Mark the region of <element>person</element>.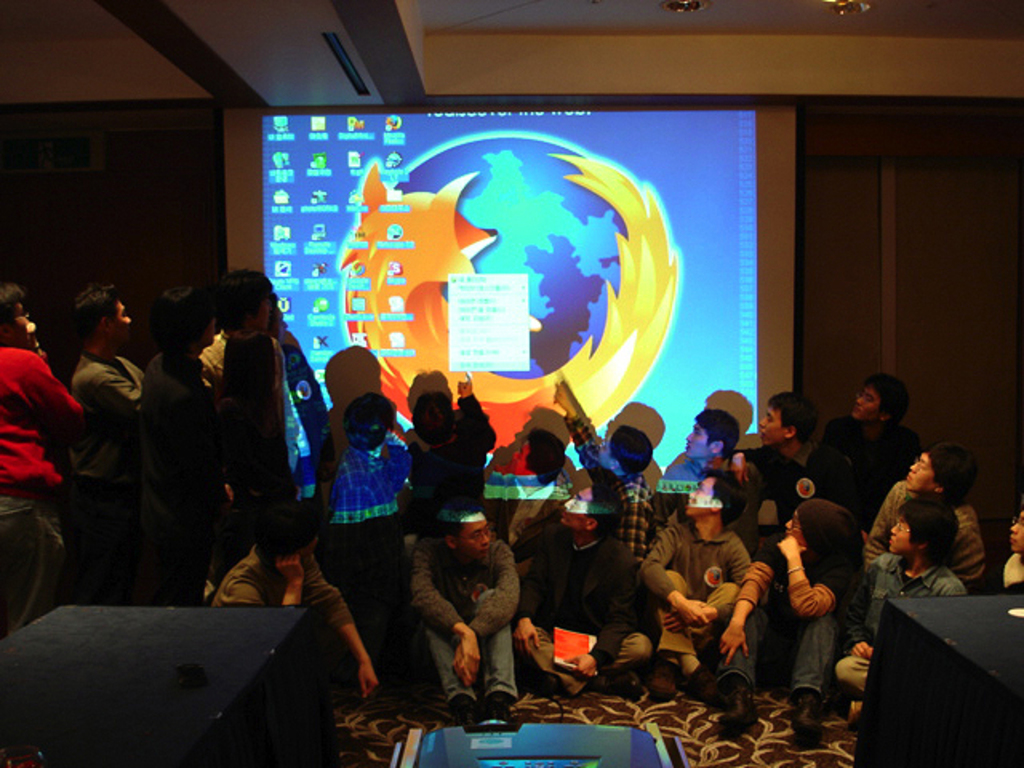
Region: <box>840,517,946,717</box>.
